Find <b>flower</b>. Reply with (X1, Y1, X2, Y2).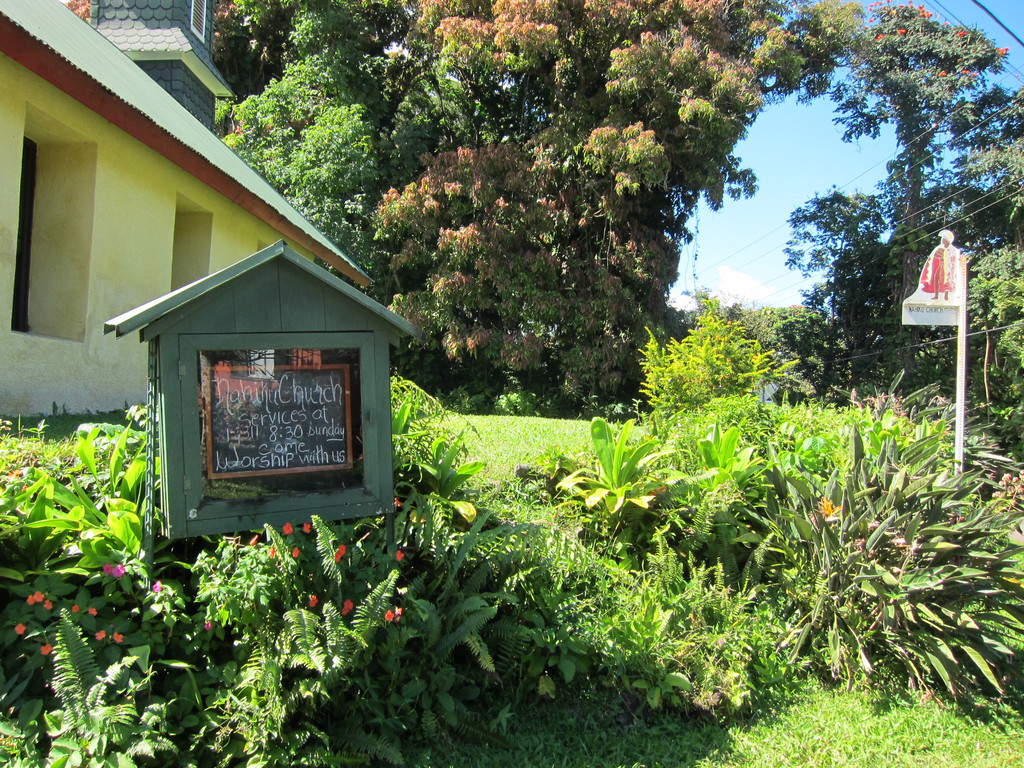
(392, 491, 404, 511).
